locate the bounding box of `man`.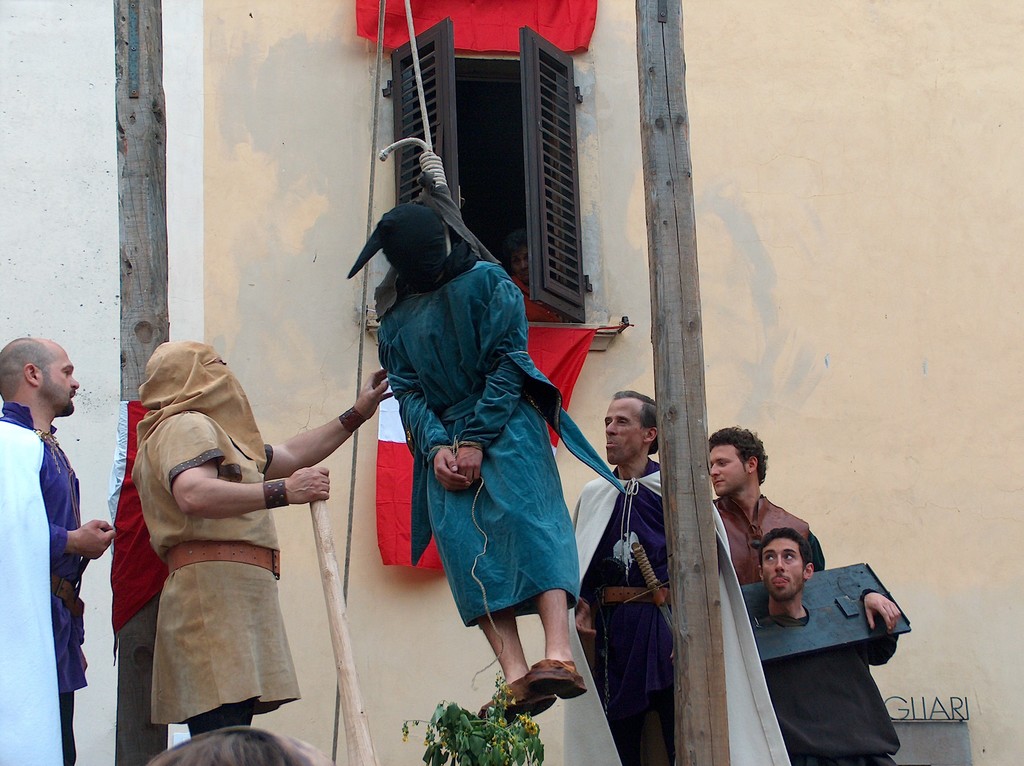
Bounding box: <region>130, 341, 392, 739</region>.
